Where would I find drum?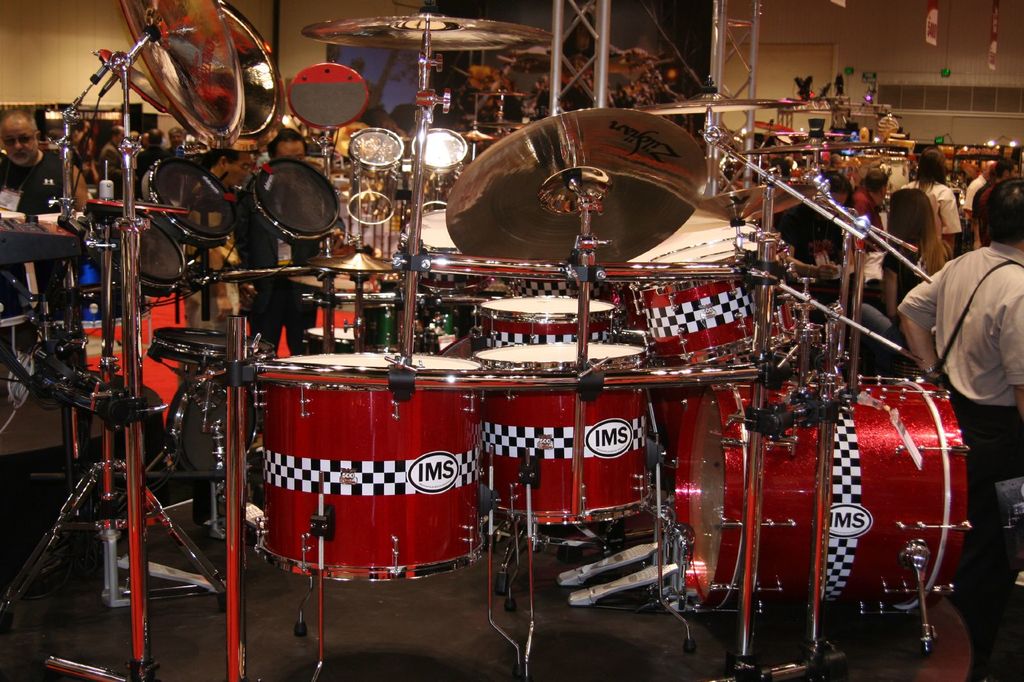
At <box>260,351,480,580</box>.
